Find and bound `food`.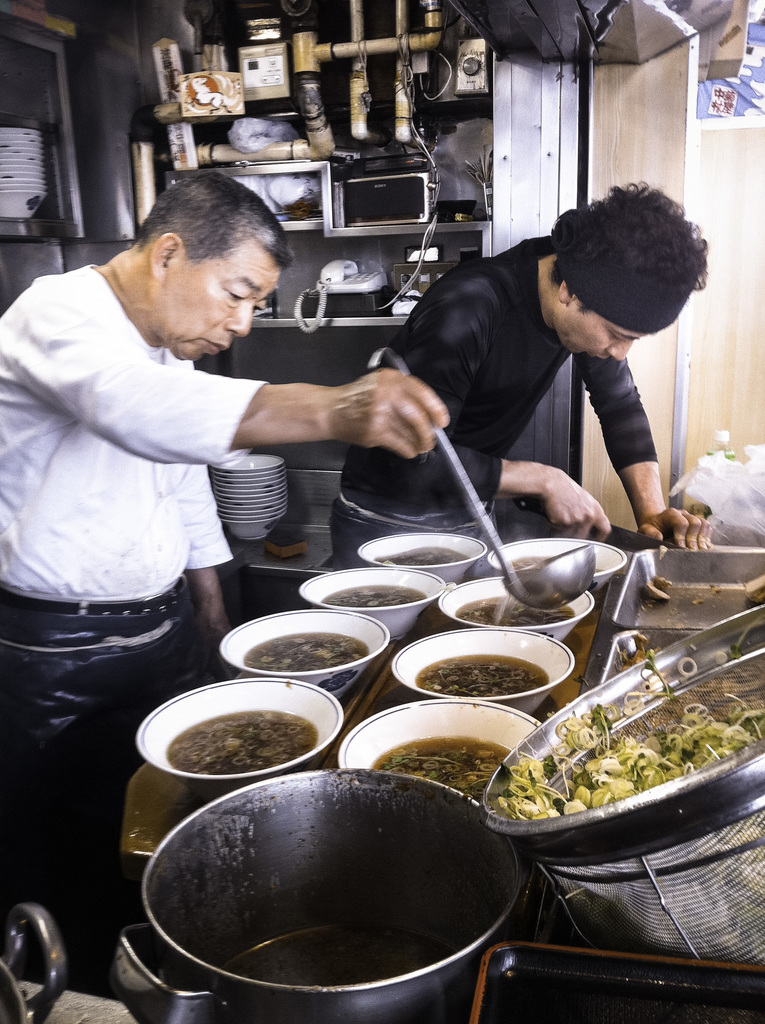
Bound: crop(643, 574, 673, 602).
